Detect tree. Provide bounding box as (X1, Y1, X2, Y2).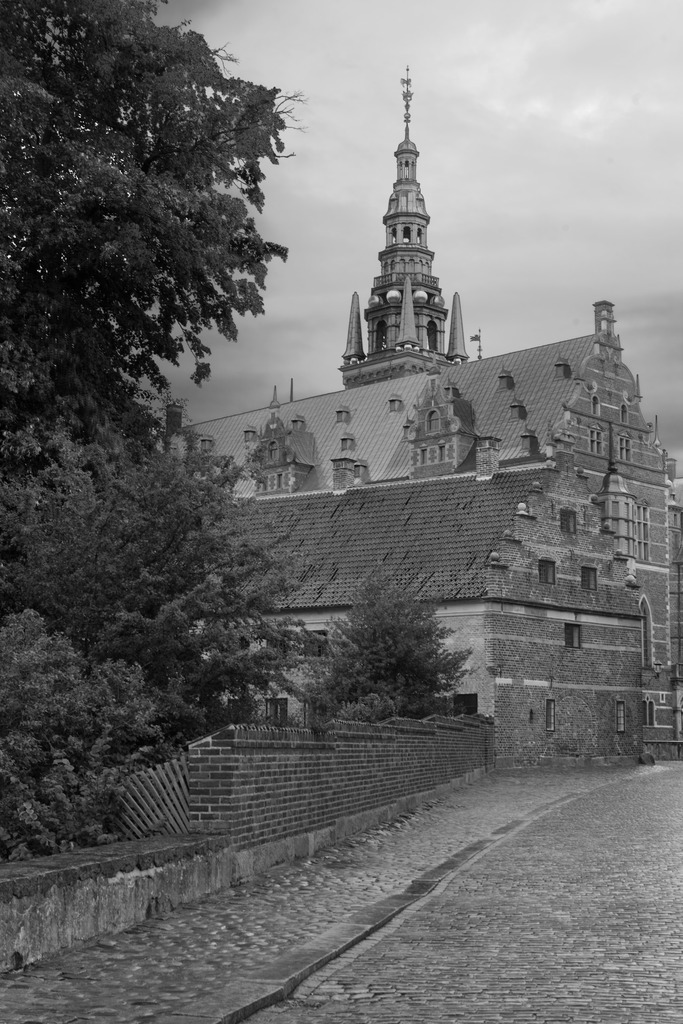
(0, 0, 308, 419).
